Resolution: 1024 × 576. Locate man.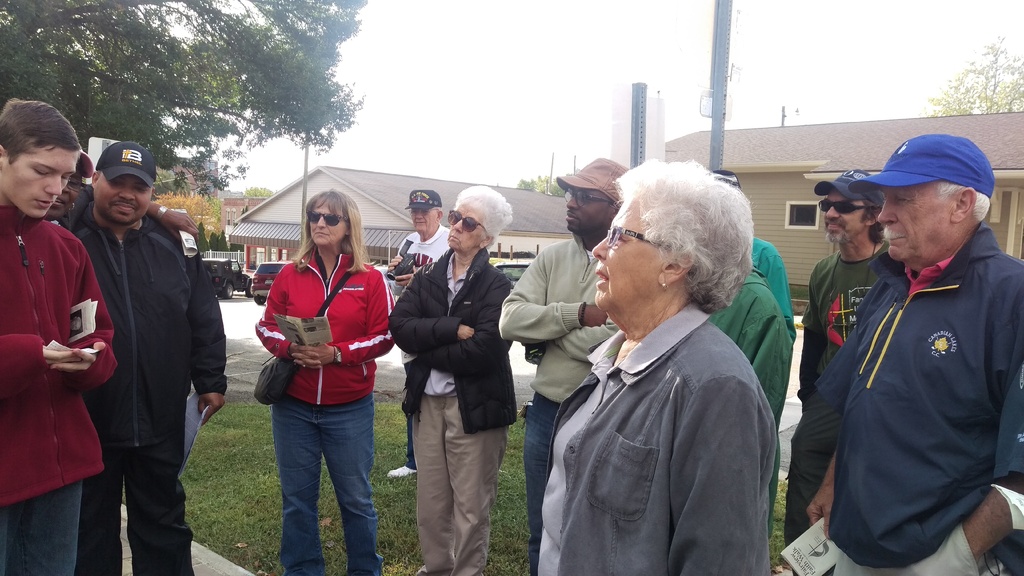
500:155:634:575.
